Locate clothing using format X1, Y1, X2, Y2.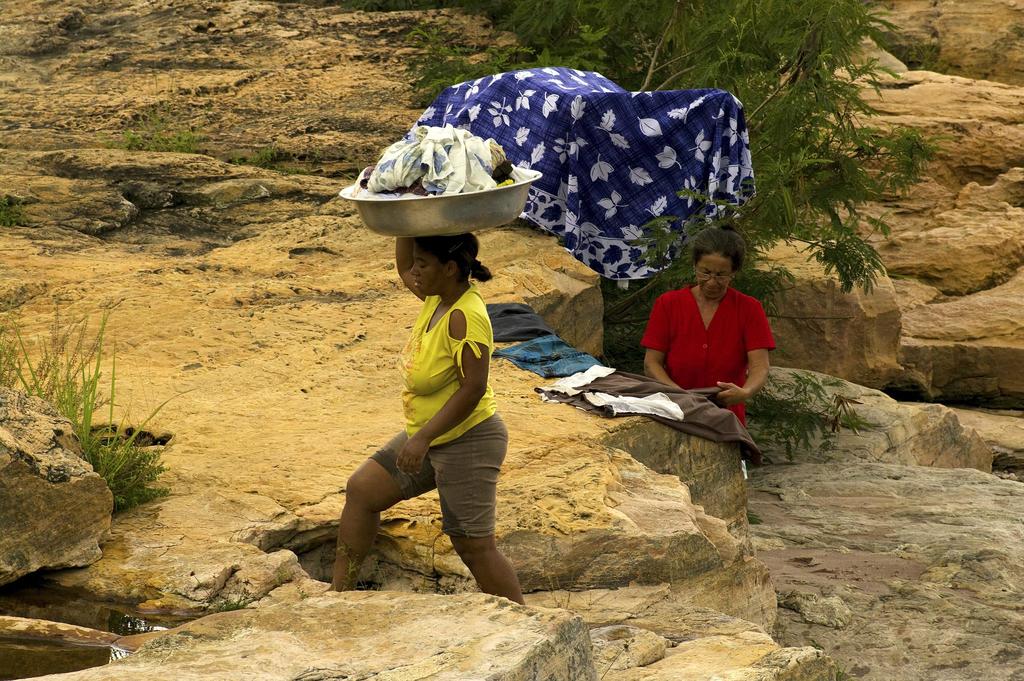
636, 262, 778, 419.
